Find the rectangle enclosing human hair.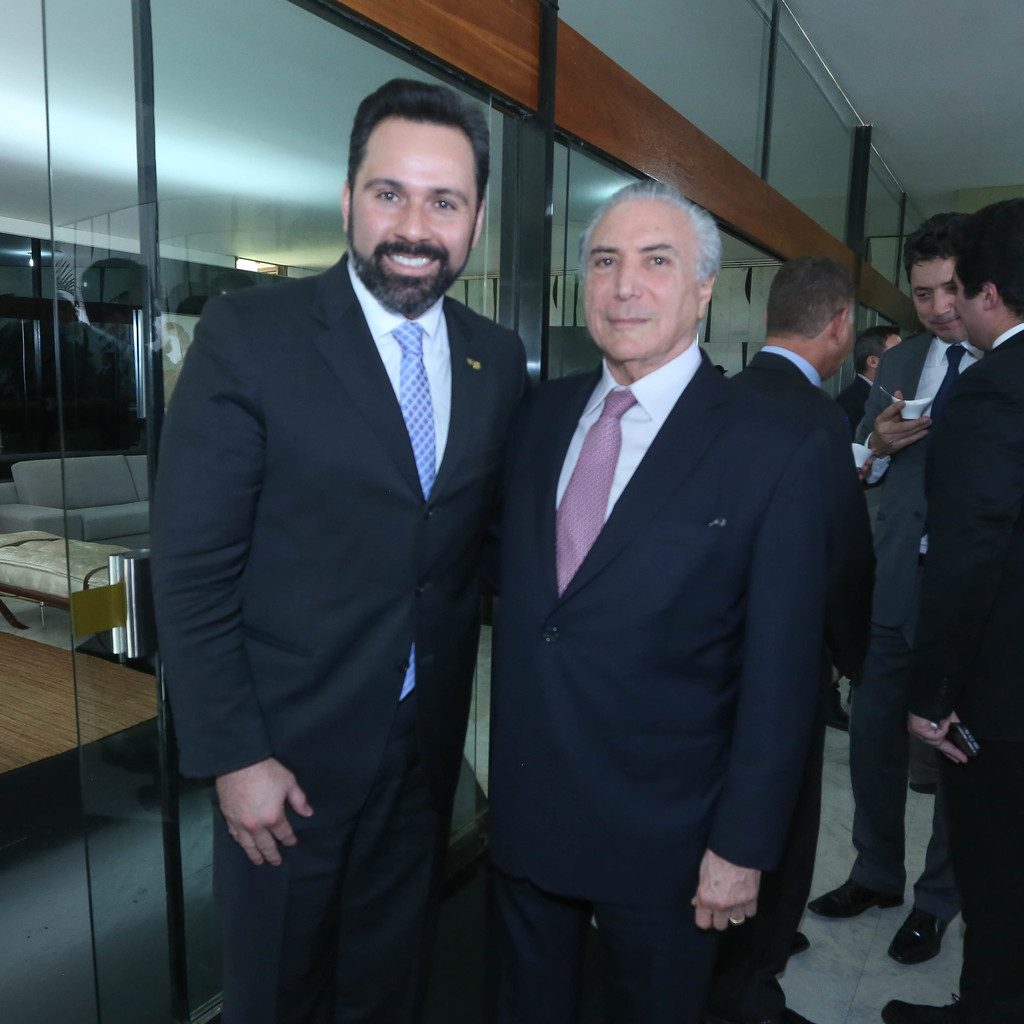
[left=902, top=211, right=970, bottom=287].
